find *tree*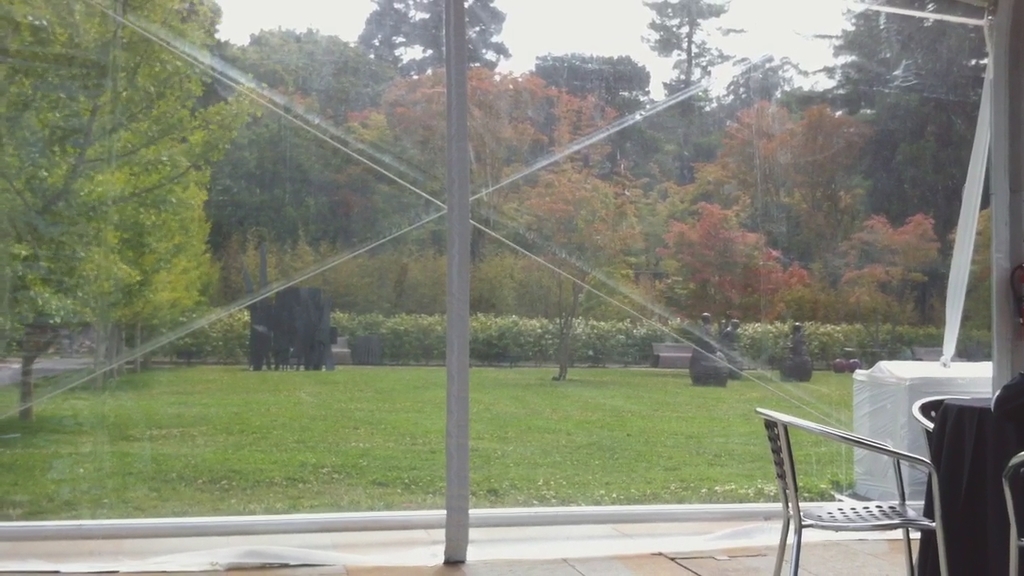
bbox=(208, 15, 405, 136)
